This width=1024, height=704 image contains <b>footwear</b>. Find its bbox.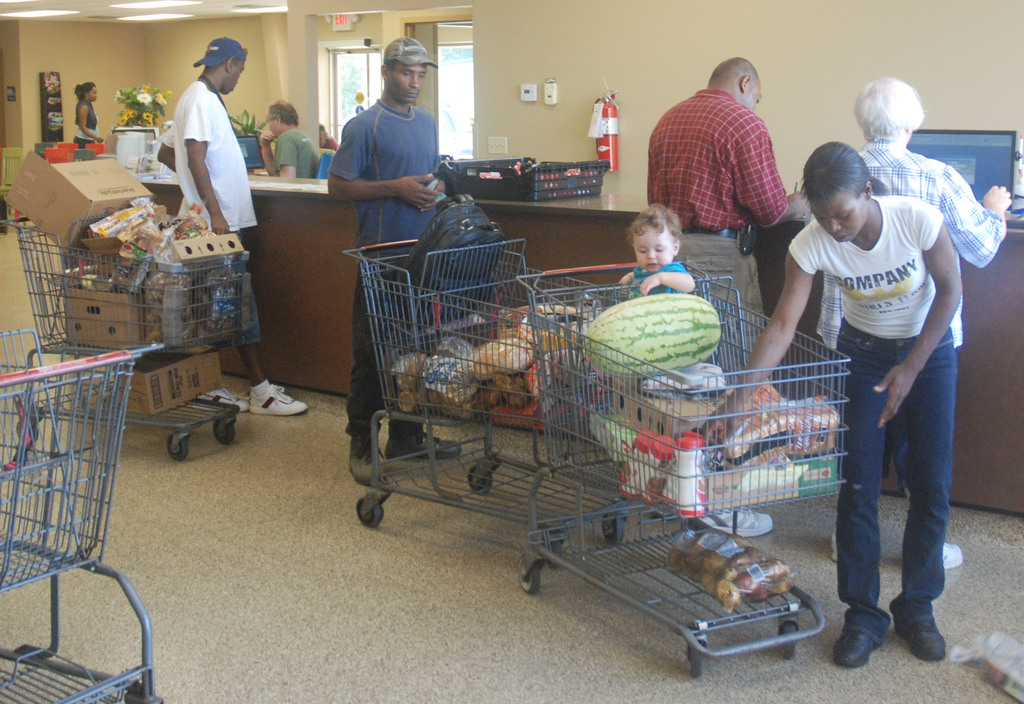
{"left": 685, "top": 505, "right": 773, "bottom": 536}.
